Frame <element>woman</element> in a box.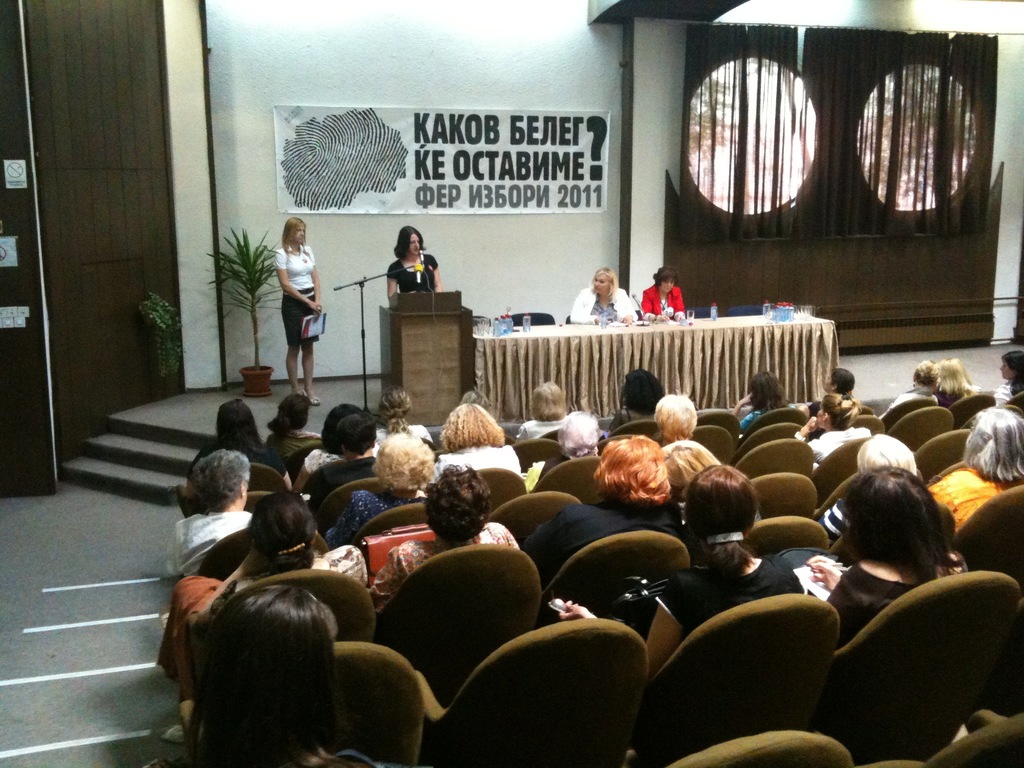
[x1=939, y1=358, x2=977, y2=409].
